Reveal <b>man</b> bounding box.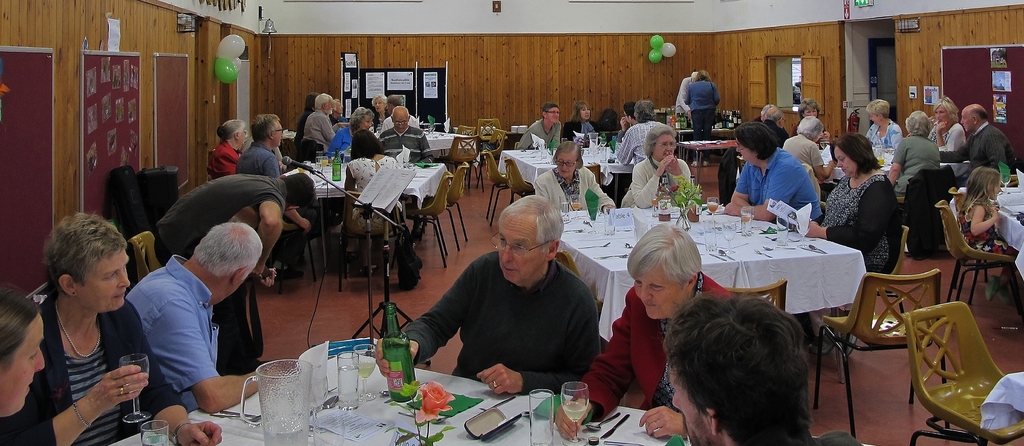
Revealed: bbox(154, 172, 317, 374).
